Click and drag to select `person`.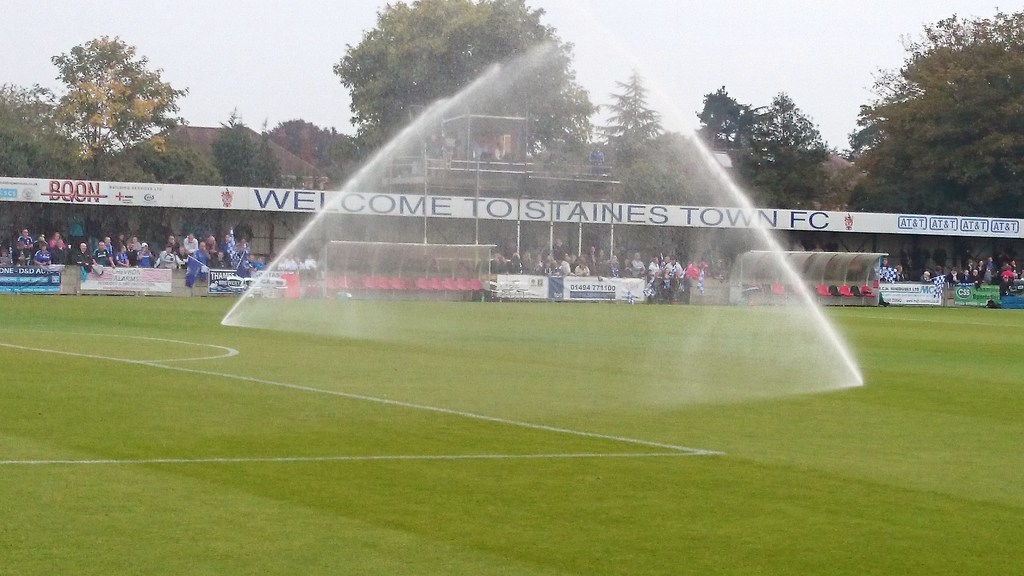
Selection: [632,249,646,271].
